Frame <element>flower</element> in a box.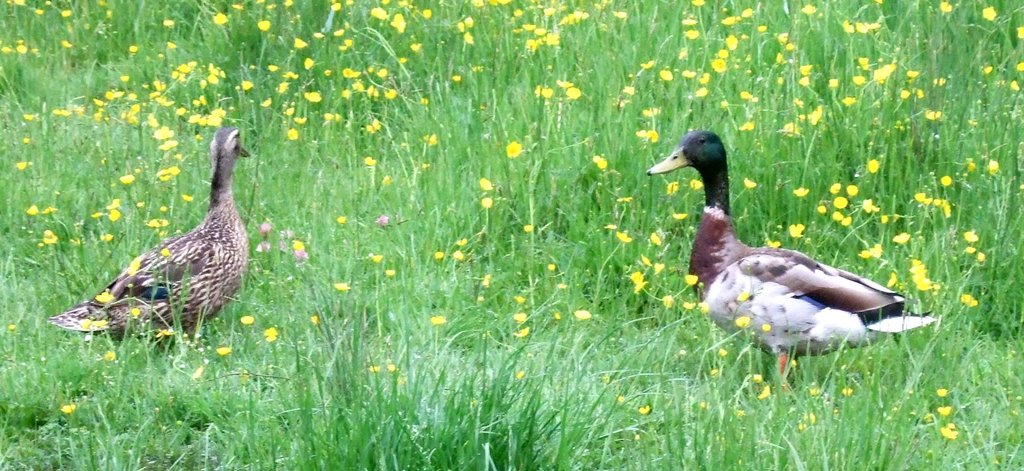
rect(523, 222, 534, 230).
